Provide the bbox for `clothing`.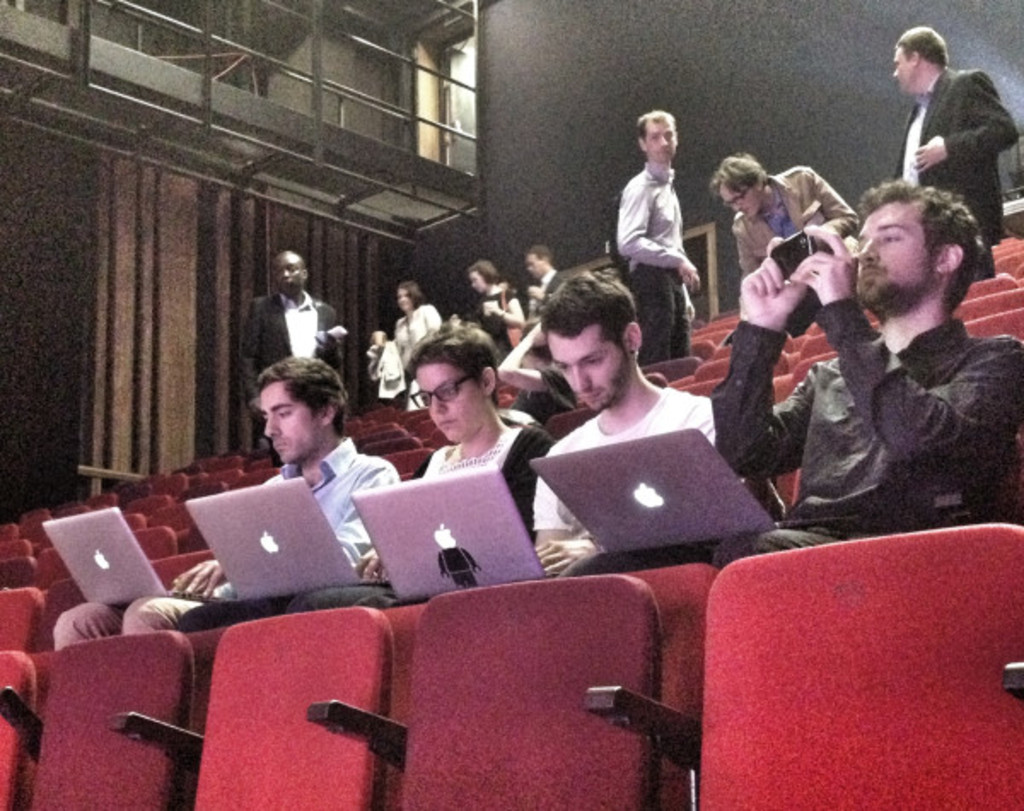
box(614, 164, 688, 365).
